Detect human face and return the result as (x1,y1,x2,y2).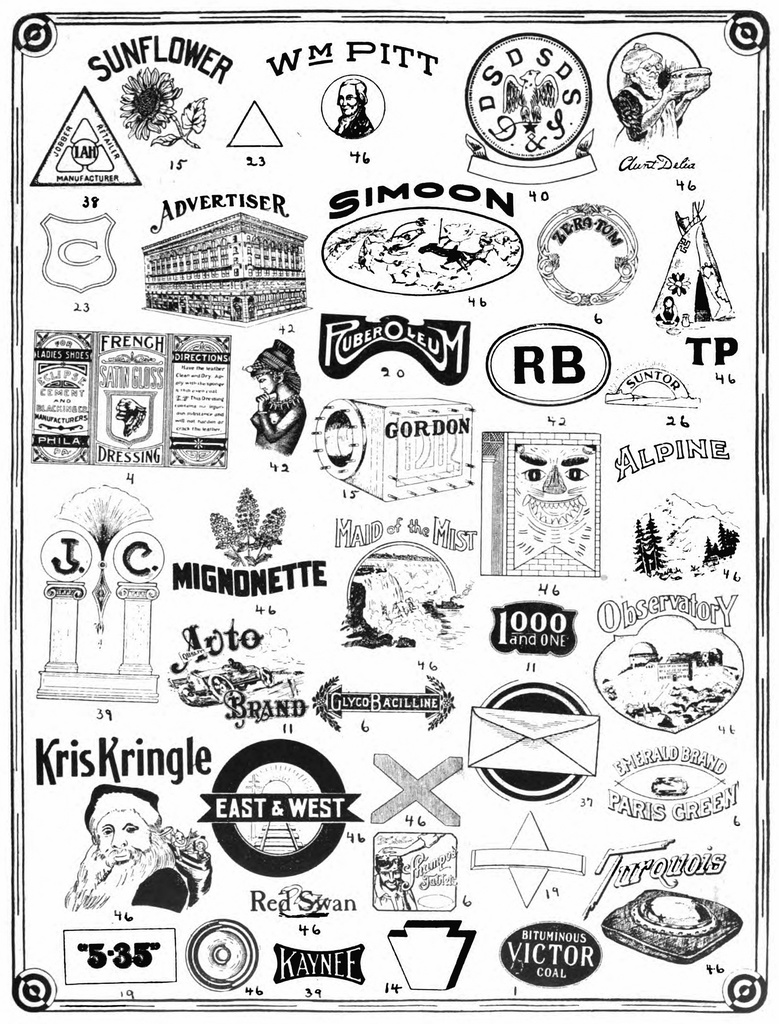
(339,85,356,117).
